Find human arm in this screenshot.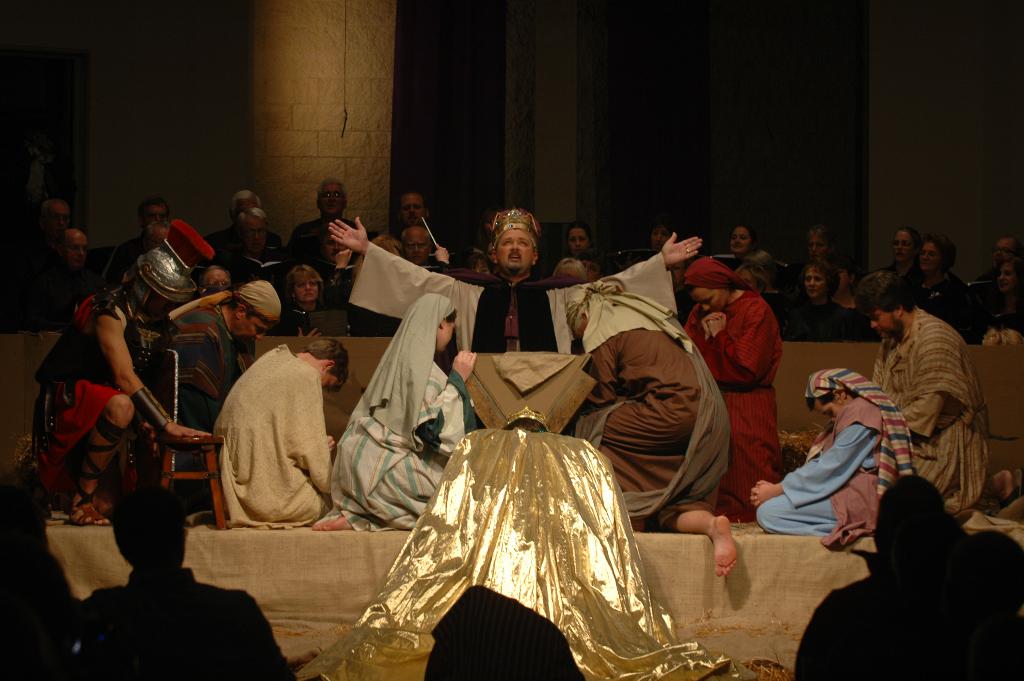
The bounding box for human arm is region(416, 345, 476, 429).
